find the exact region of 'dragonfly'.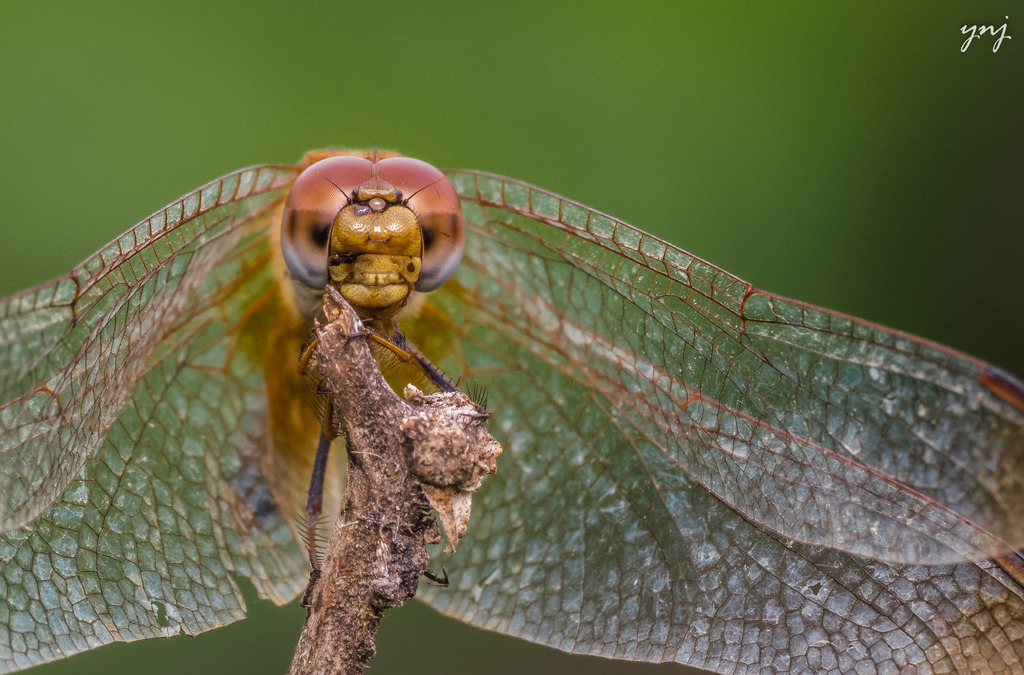
Exact region: <region>0, 147, 1023, 674</region>.
